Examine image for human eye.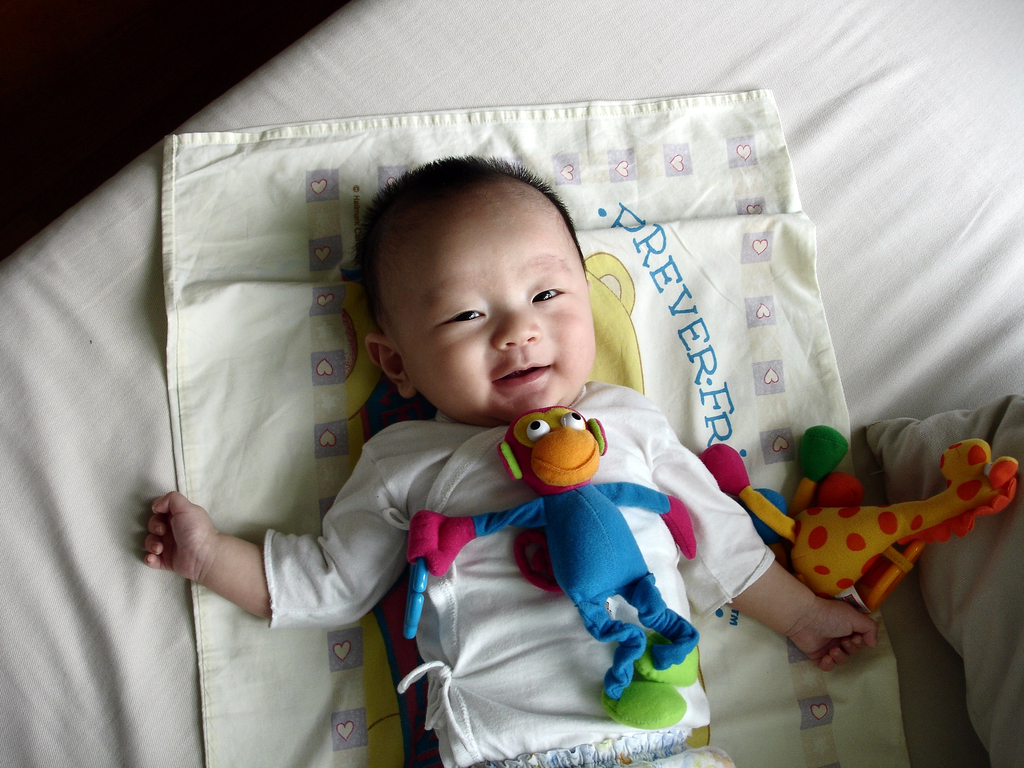
Examination result: <box>429,300,488,328</box>.
